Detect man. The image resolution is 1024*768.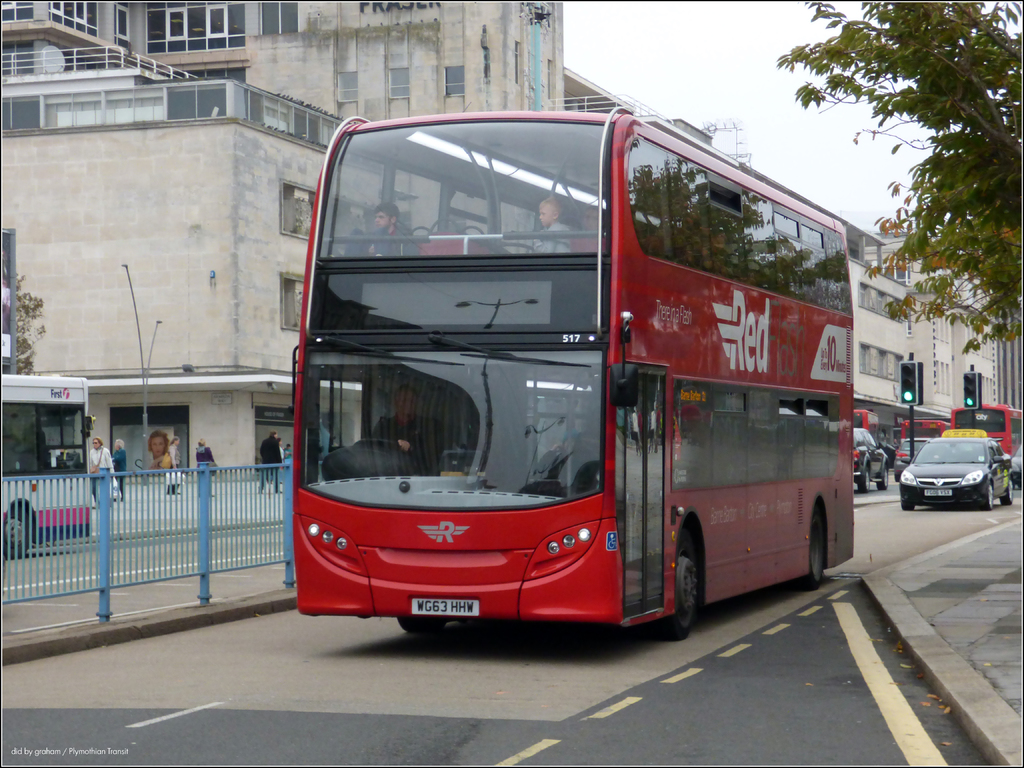
region(355, 205, 424, 256).
